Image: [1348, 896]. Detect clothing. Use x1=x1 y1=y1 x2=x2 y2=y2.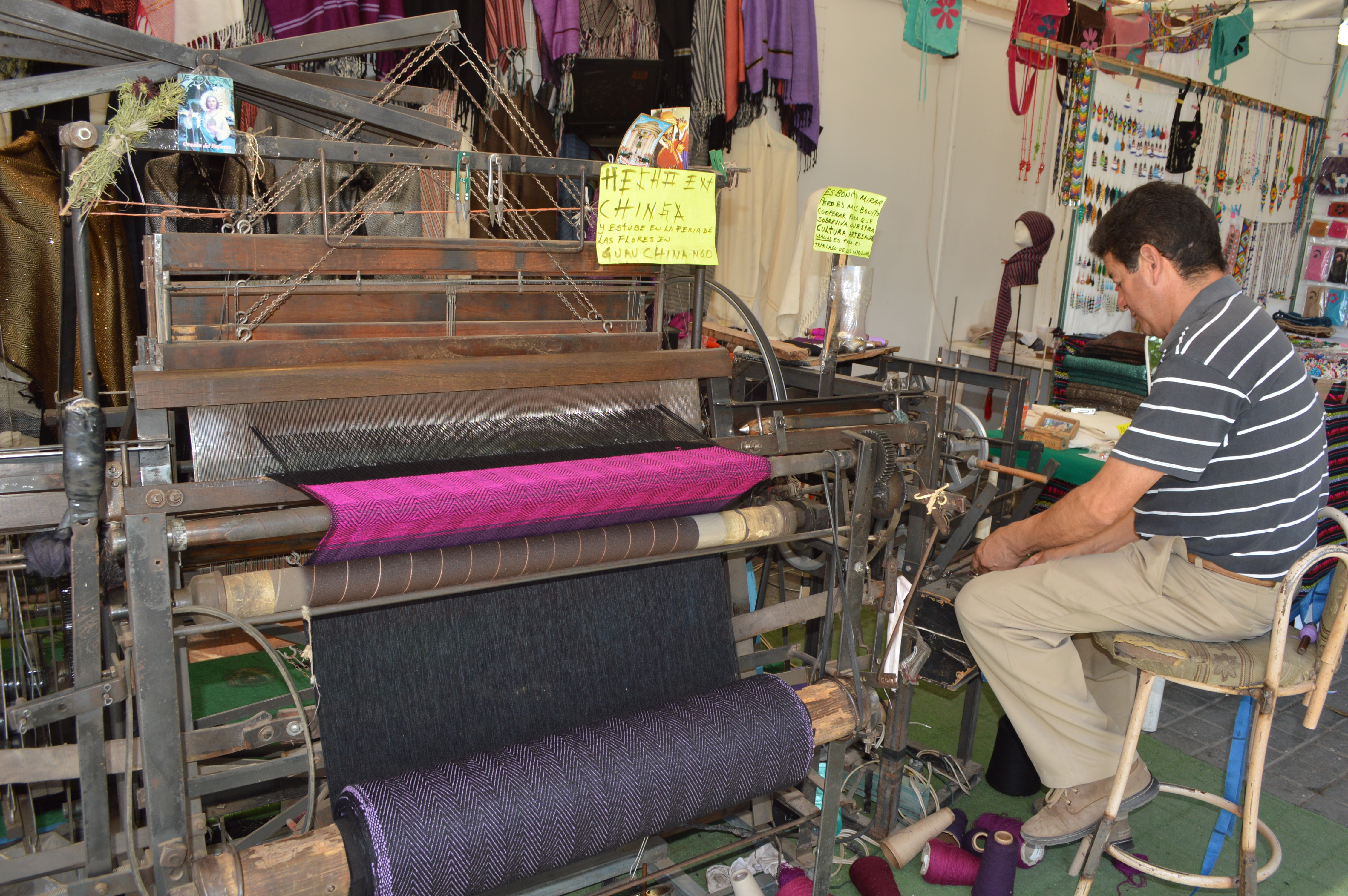
x1=284 y1=78 x2=398 y2=236.
